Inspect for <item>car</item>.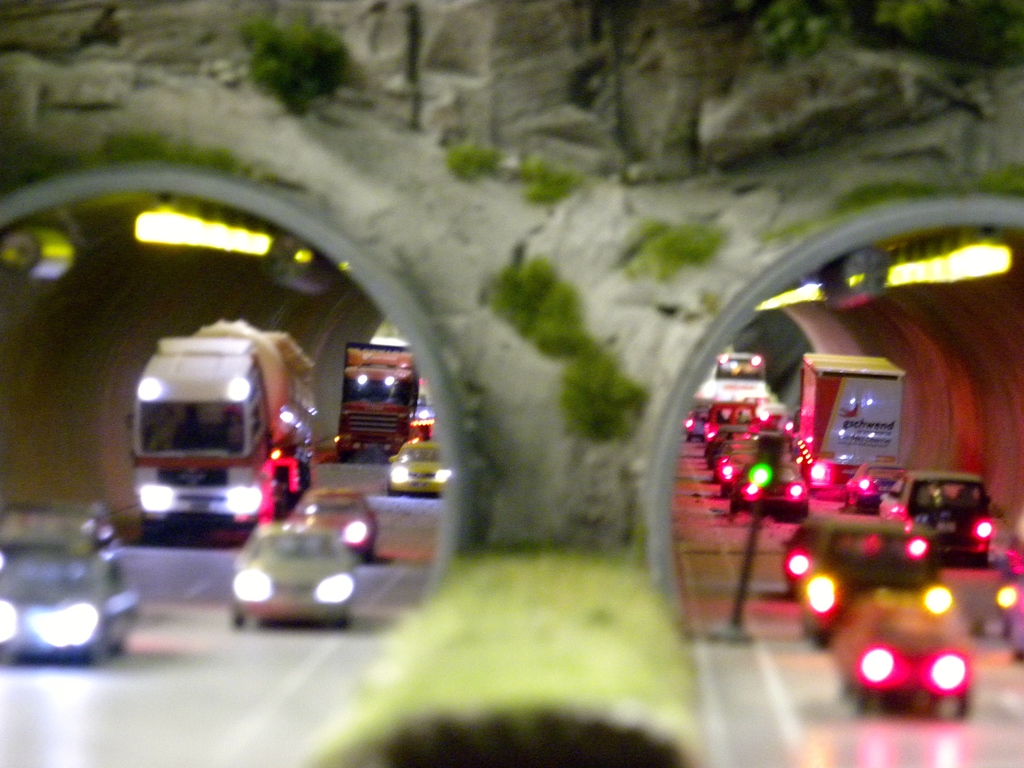
Inspection: box=[285, 486, 378, 563].
